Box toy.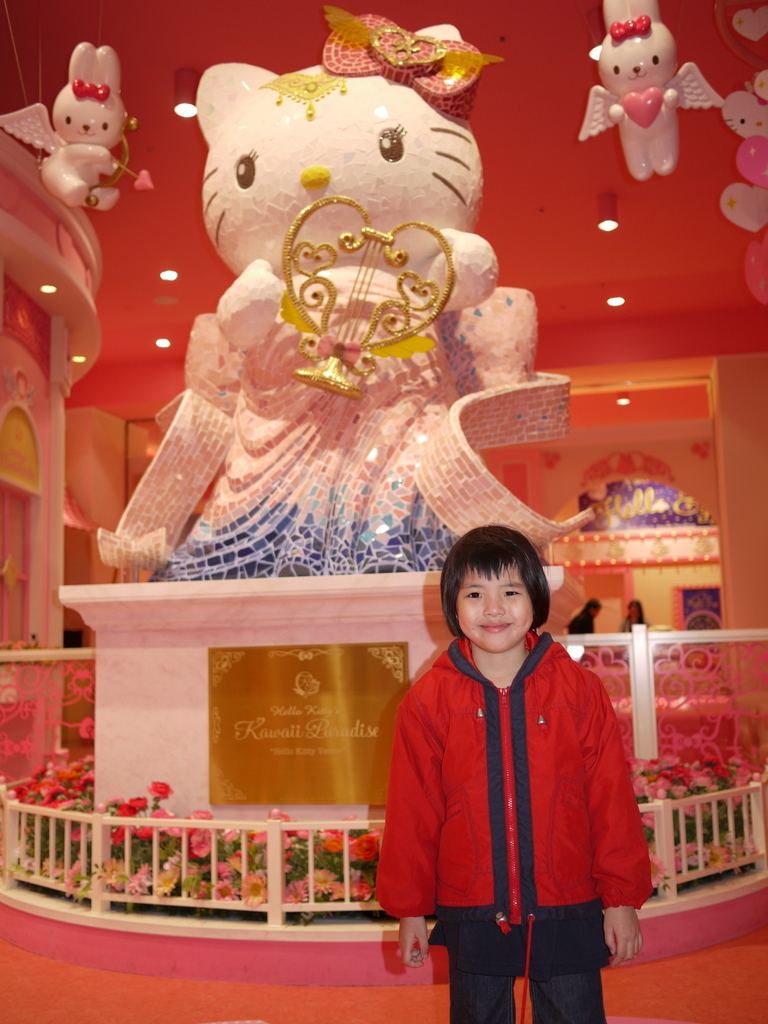
locate(713, 0, 767, 39).
